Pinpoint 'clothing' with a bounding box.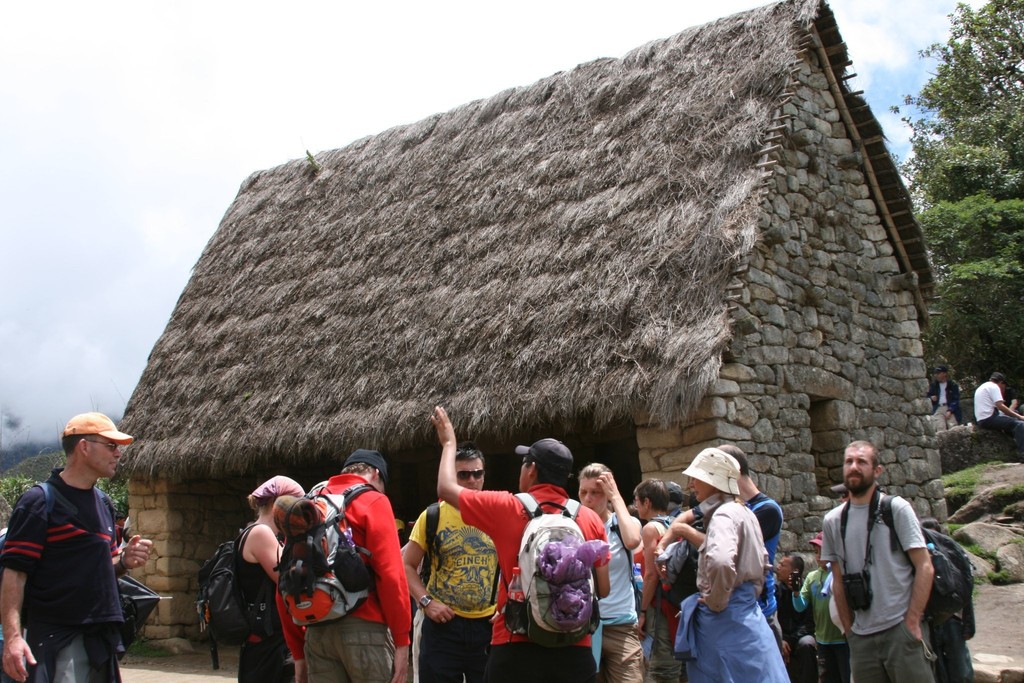
box=[927, 374, 964, 431].
